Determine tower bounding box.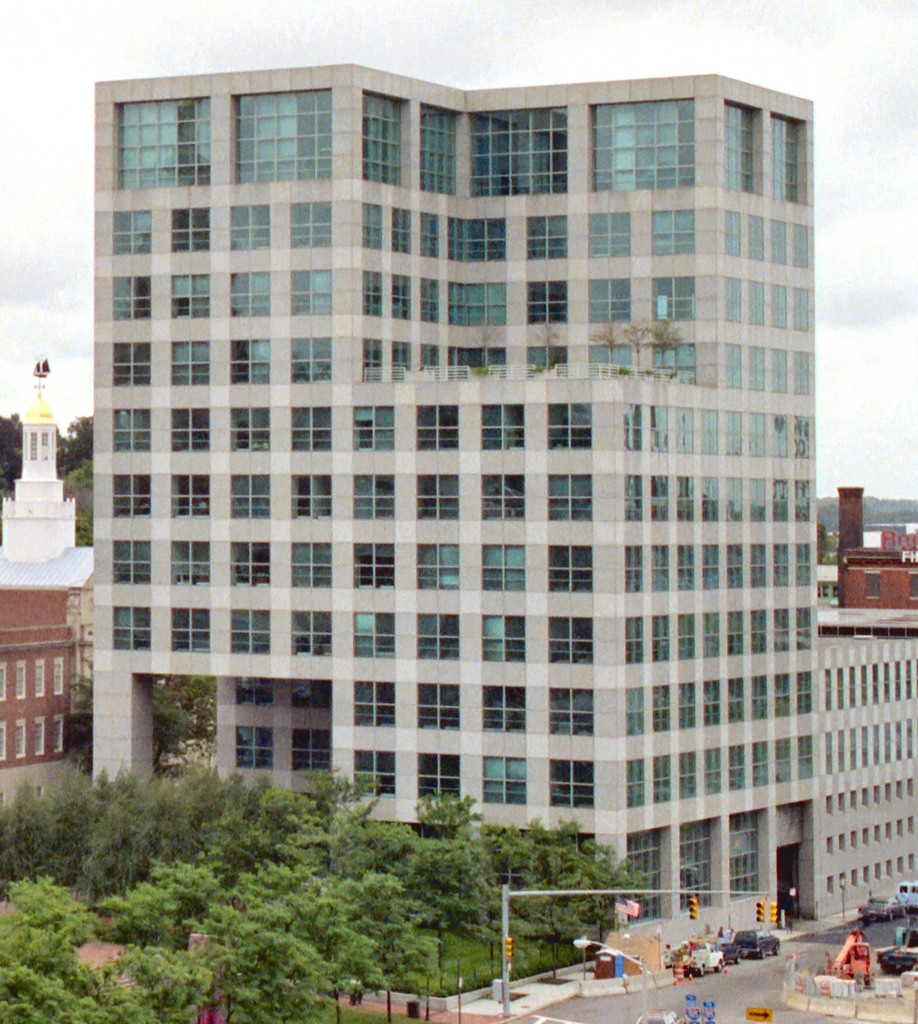
Determined: (x1=812, y1=519, x2=917, y2=920).
